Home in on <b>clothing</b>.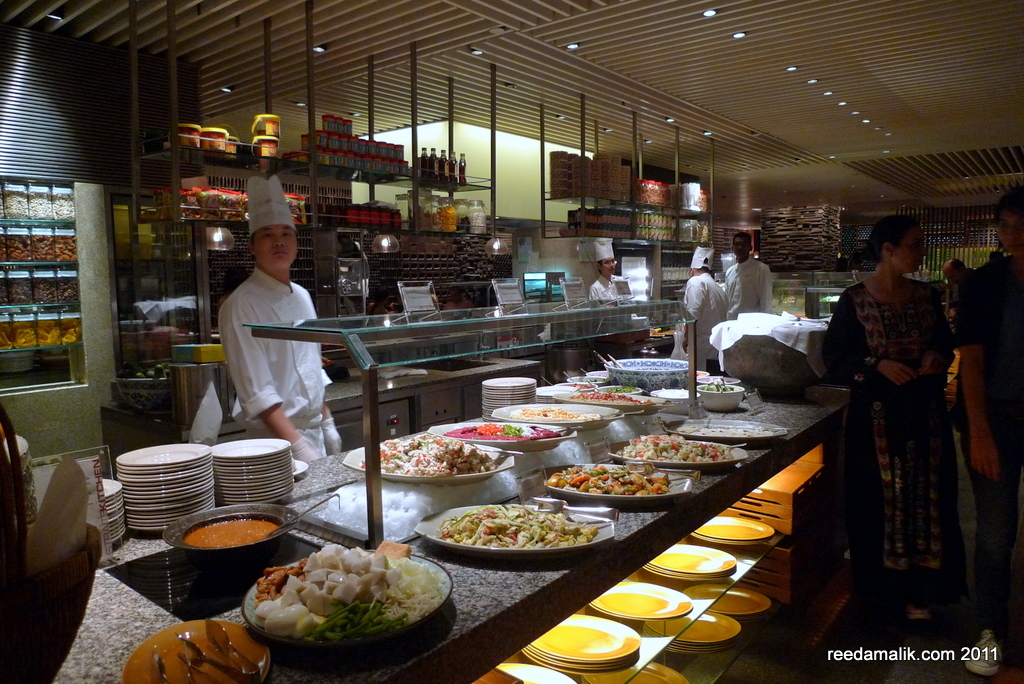
Homed in at 217:268:362:485.
